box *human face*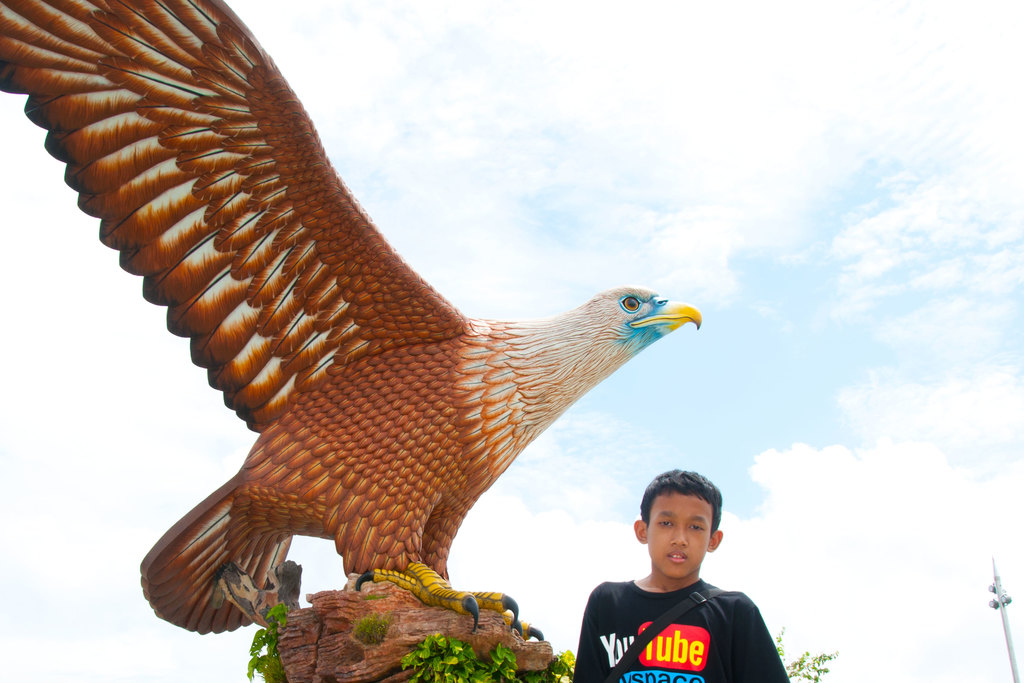
box(648, 504, 714, 578)
